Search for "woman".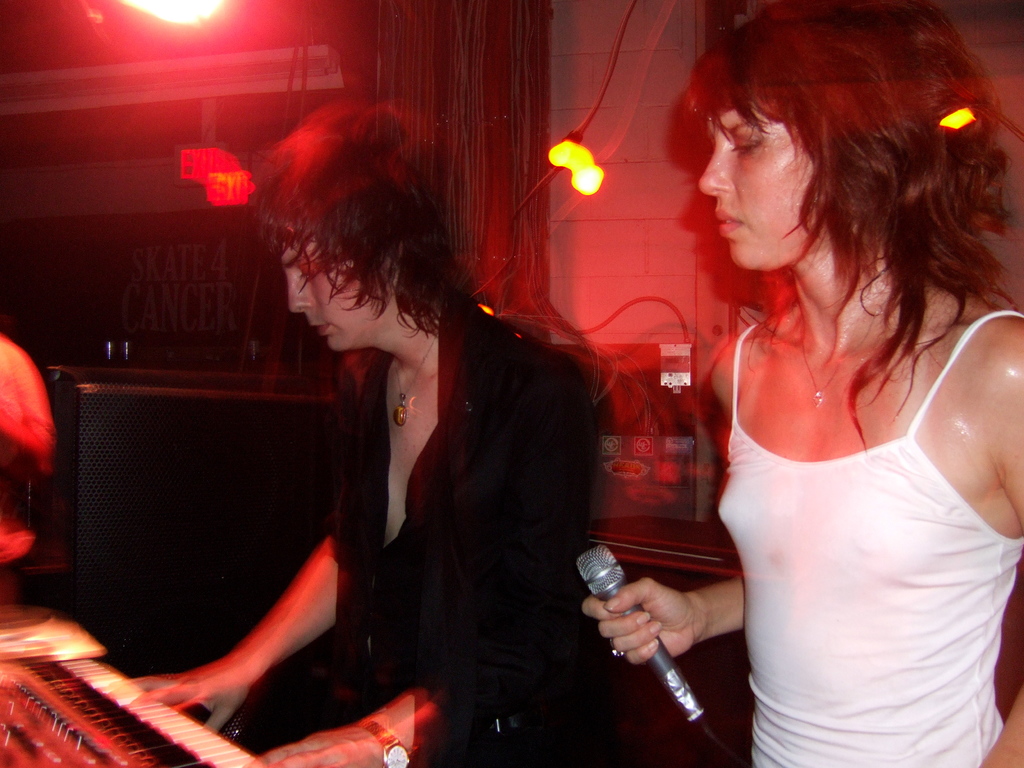
Found at [649, 0, 1023, 714].
